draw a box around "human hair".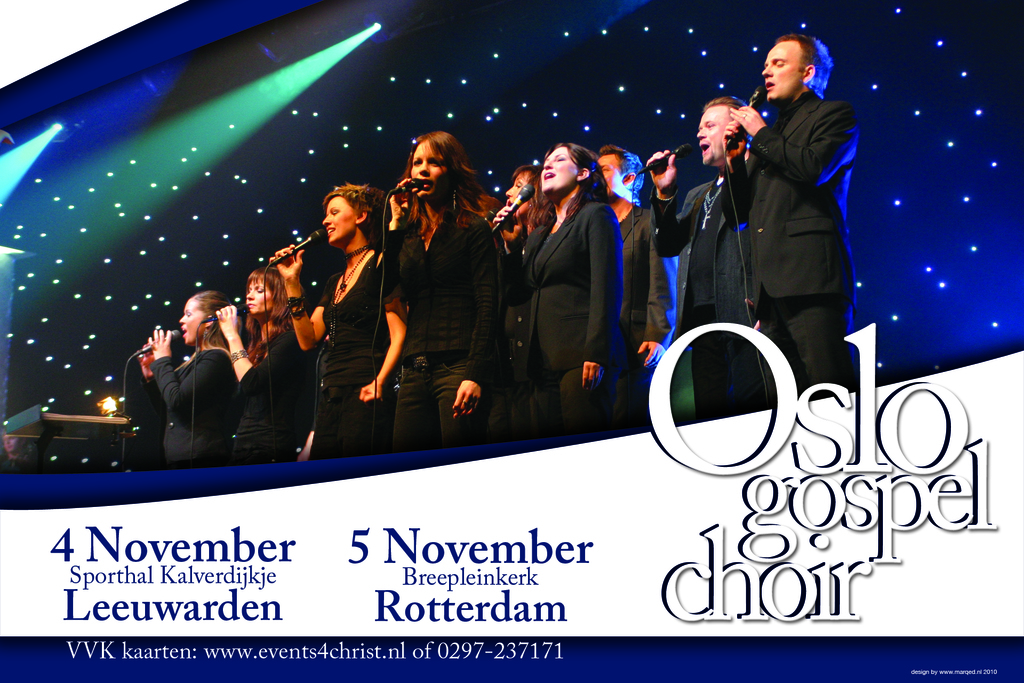
394:123:469:205.
